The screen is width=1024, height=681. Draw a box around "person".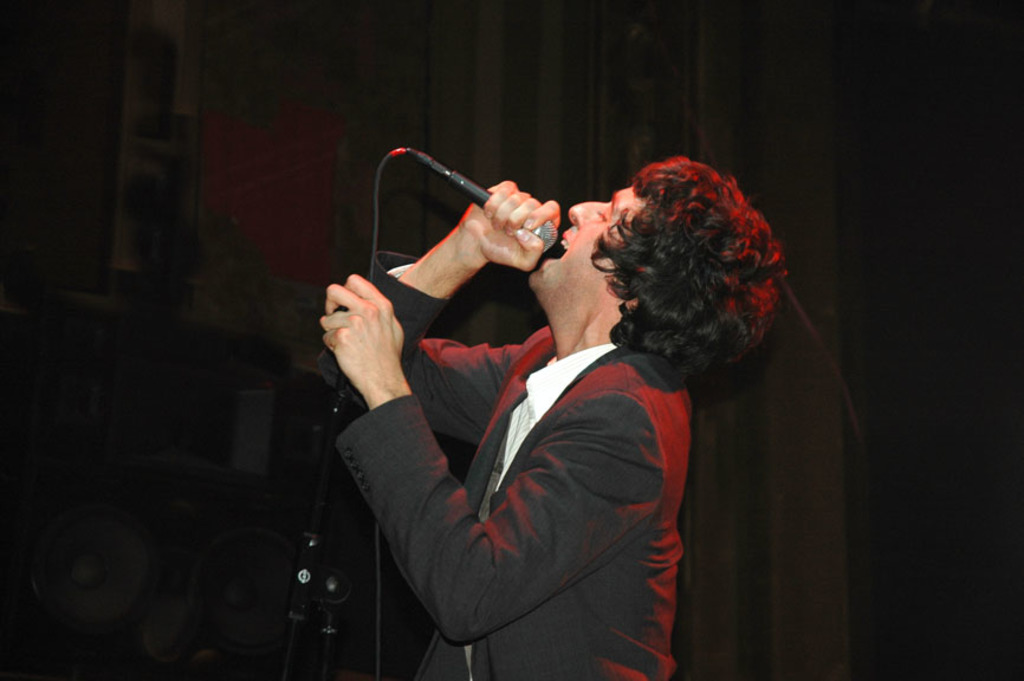
<region>317, 155, 785, 680</region>.
